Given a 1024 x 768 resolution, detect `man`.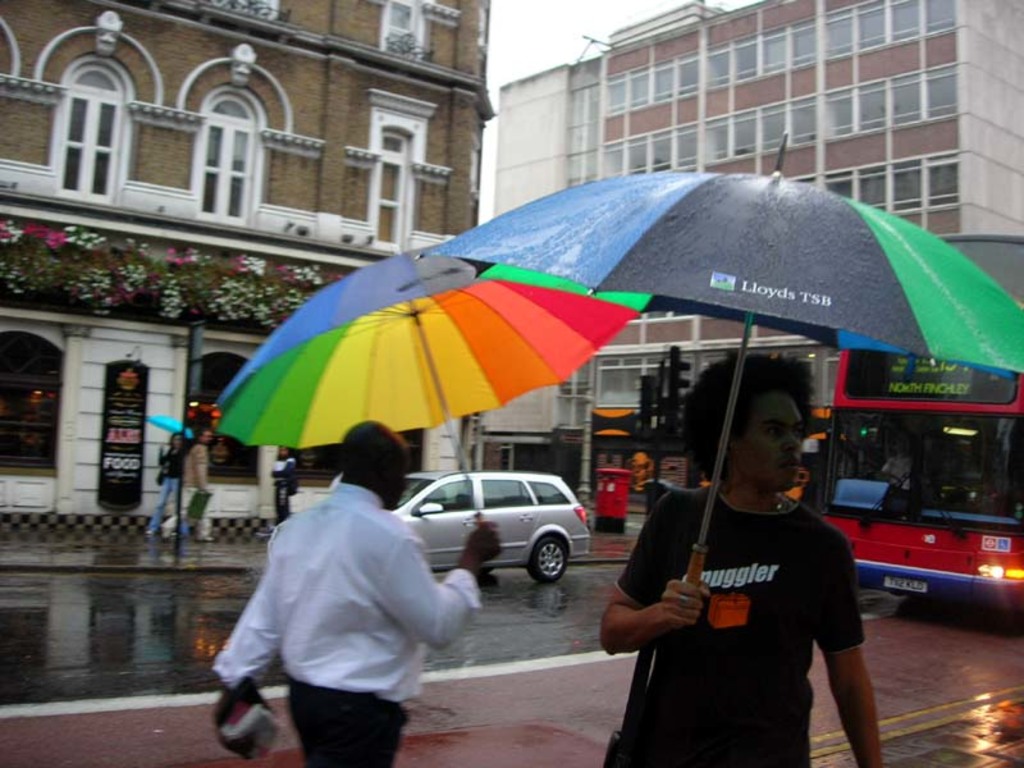
Rect(215, 413, 503, 767).
